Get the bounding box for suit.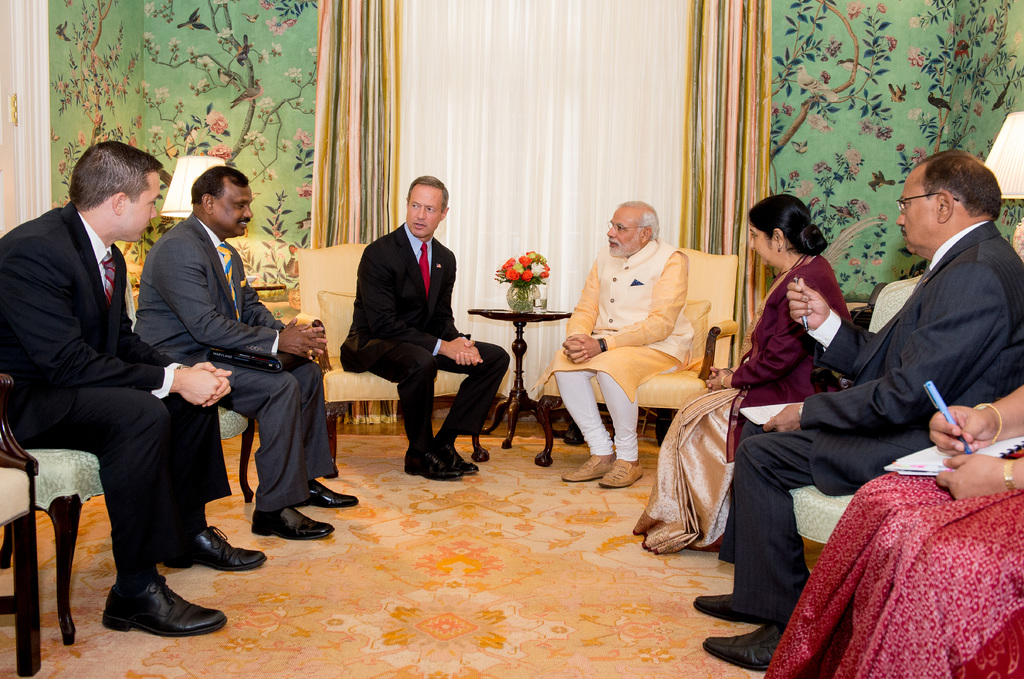
x1=0 y1=198 x2=236 y2=575.
